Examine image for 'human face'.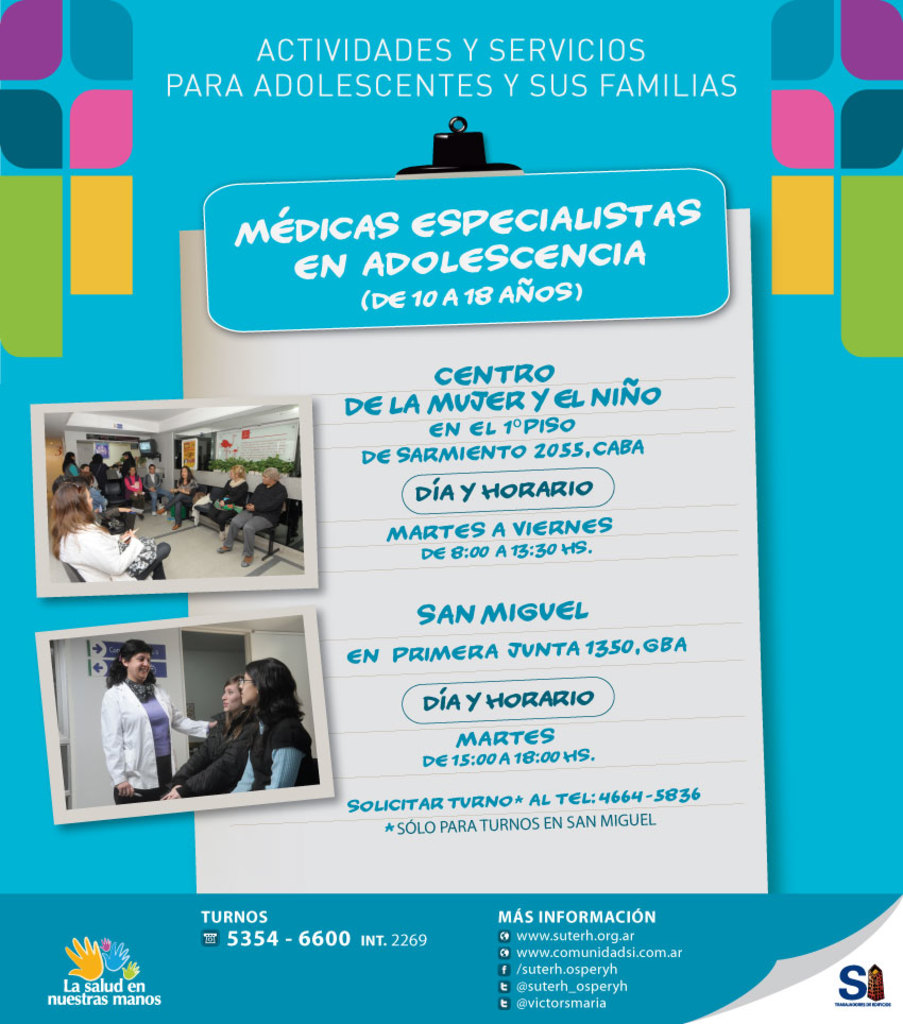
Examination result: x1=85, y1=489, x2=95, y2=519.
